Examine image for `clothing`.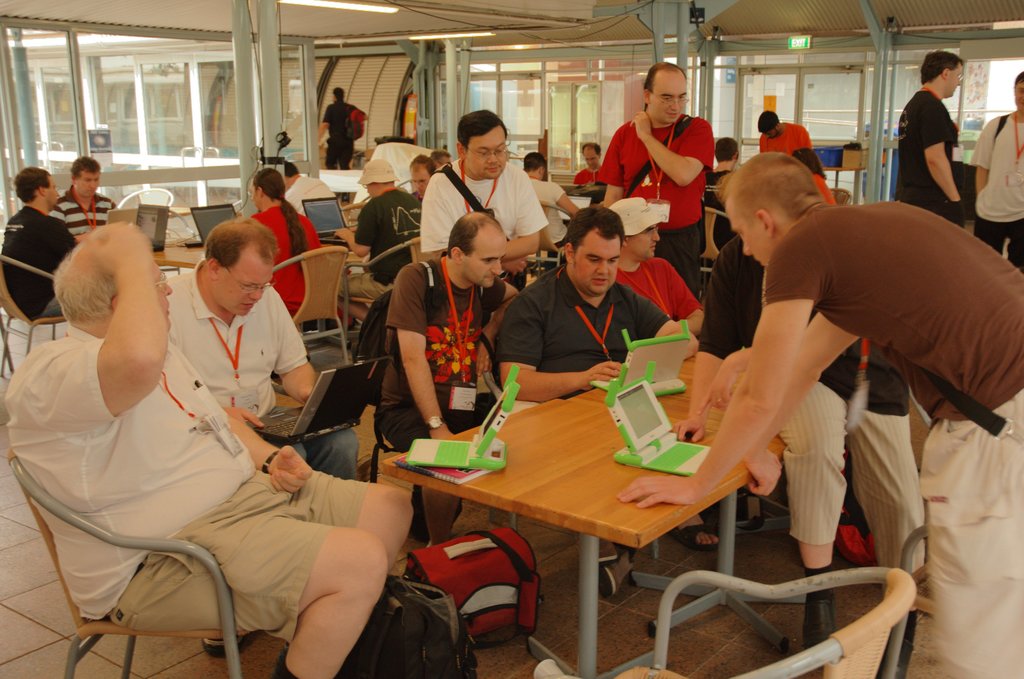
Examination result: rect(595, 110, 715, 291).
